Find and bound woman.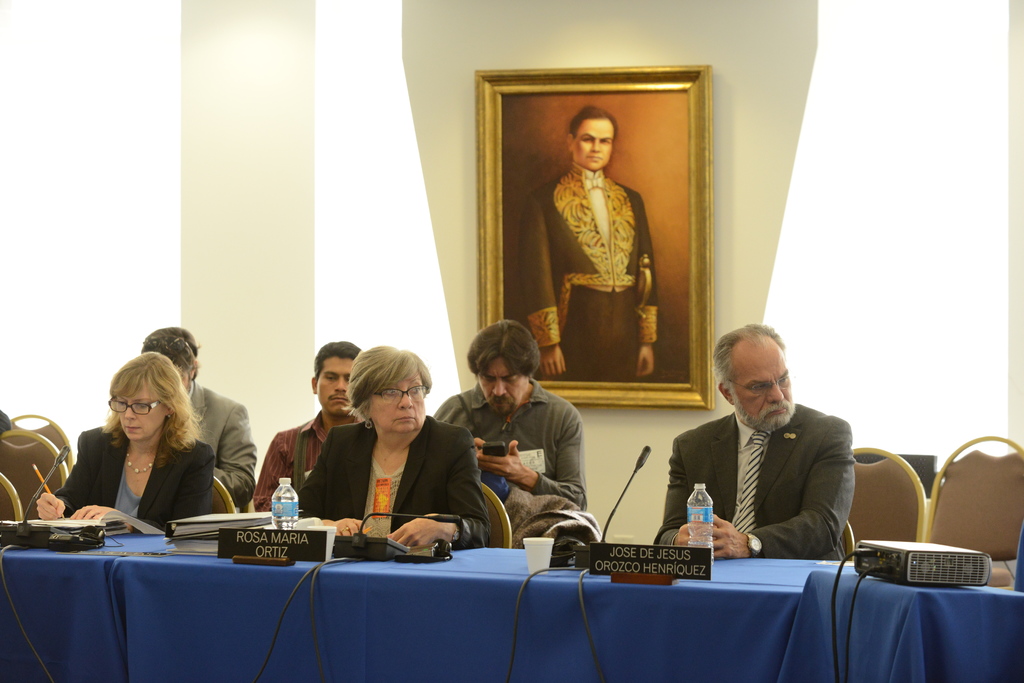
Bound: (x1=291, y1=346, x2=490, y2=553).
